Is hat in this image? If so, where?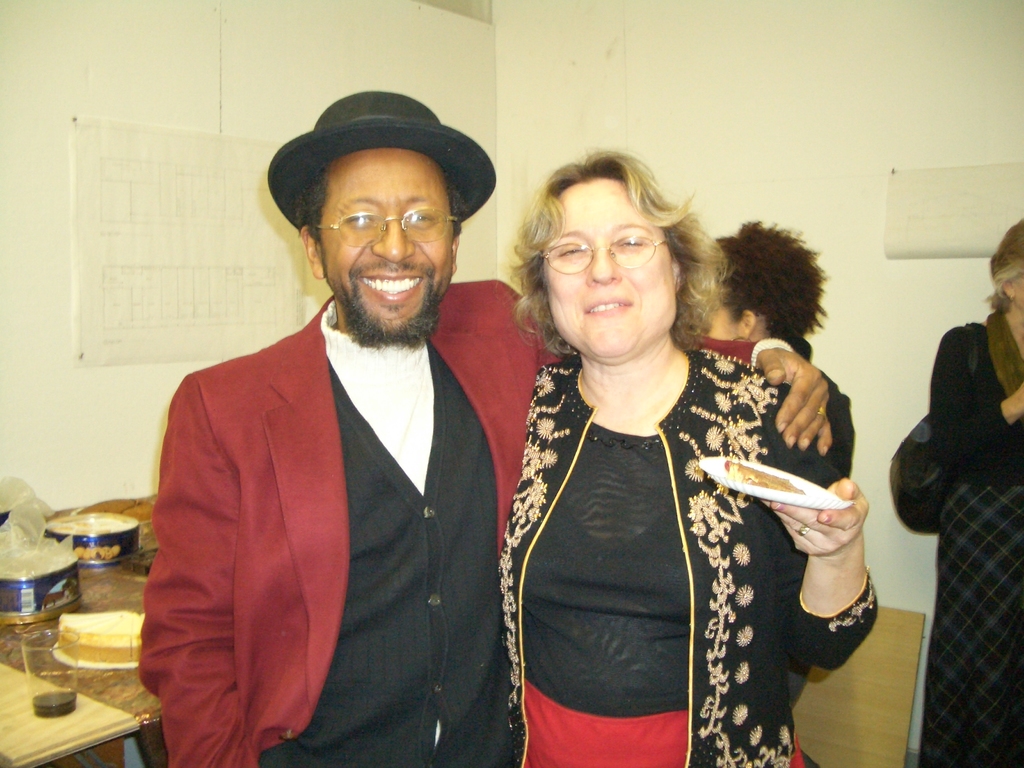
Yes, at bbox(266, 93, 496, 233).
